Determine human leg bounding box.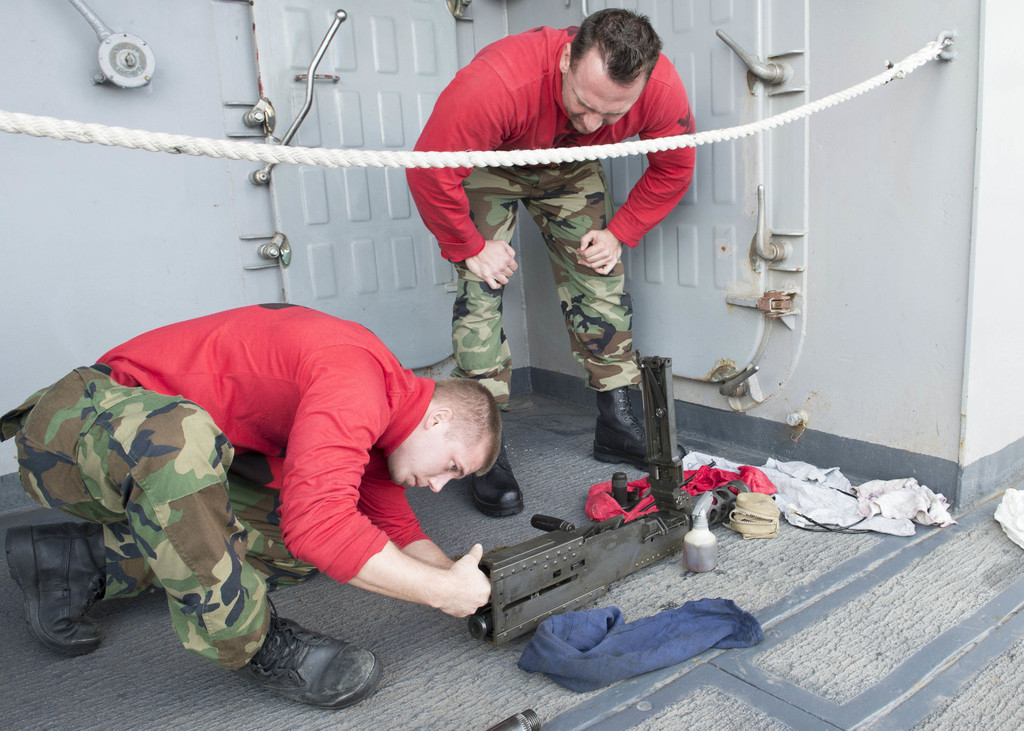
Determined: bbox=(20, 365, 372, 707).
